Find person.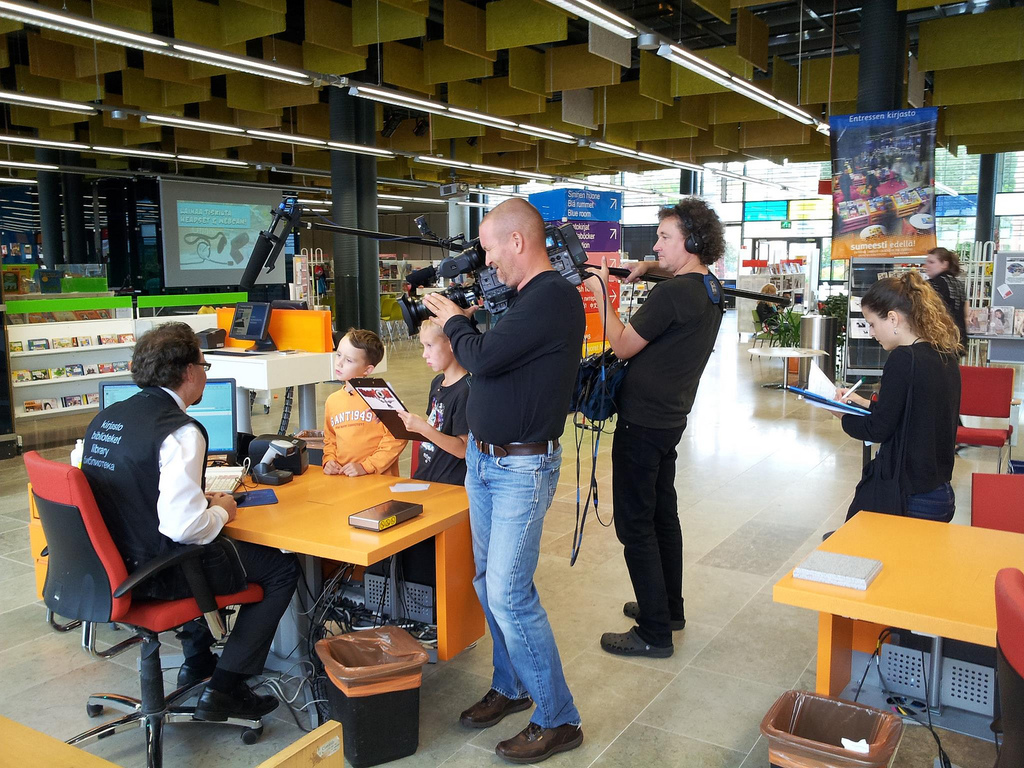
select_region(395, 317, 477, 590).
